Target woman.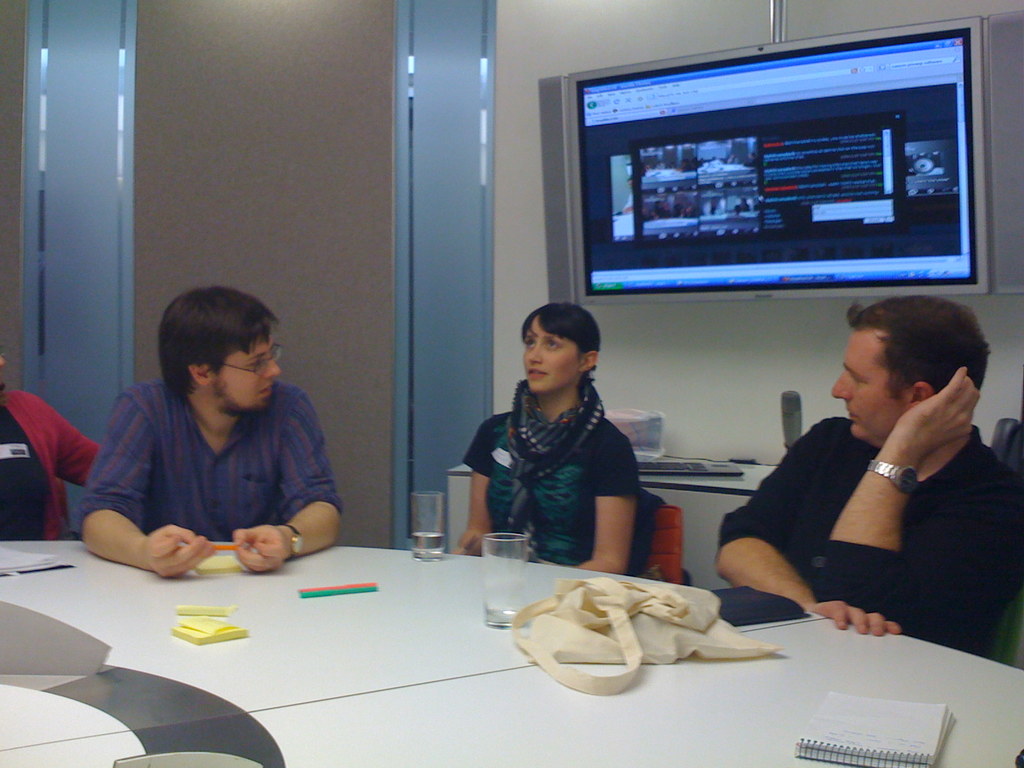
Target region: [x1=461, y1=297, x2=637, y2=580].
